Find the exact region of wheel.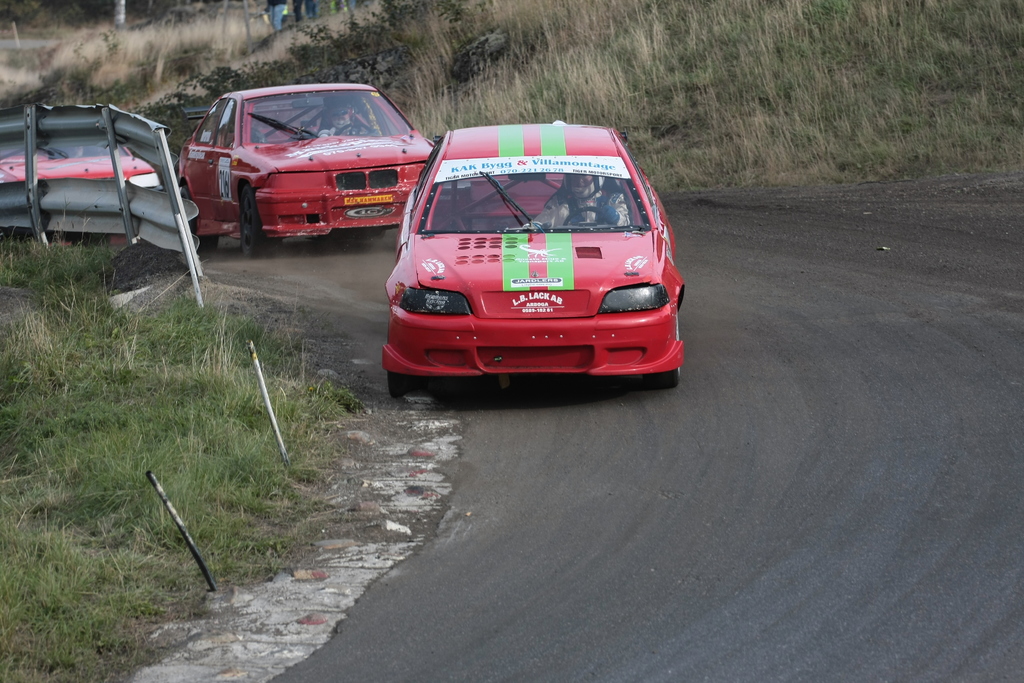
Exact region: rect(641, 366, 680, 389).
